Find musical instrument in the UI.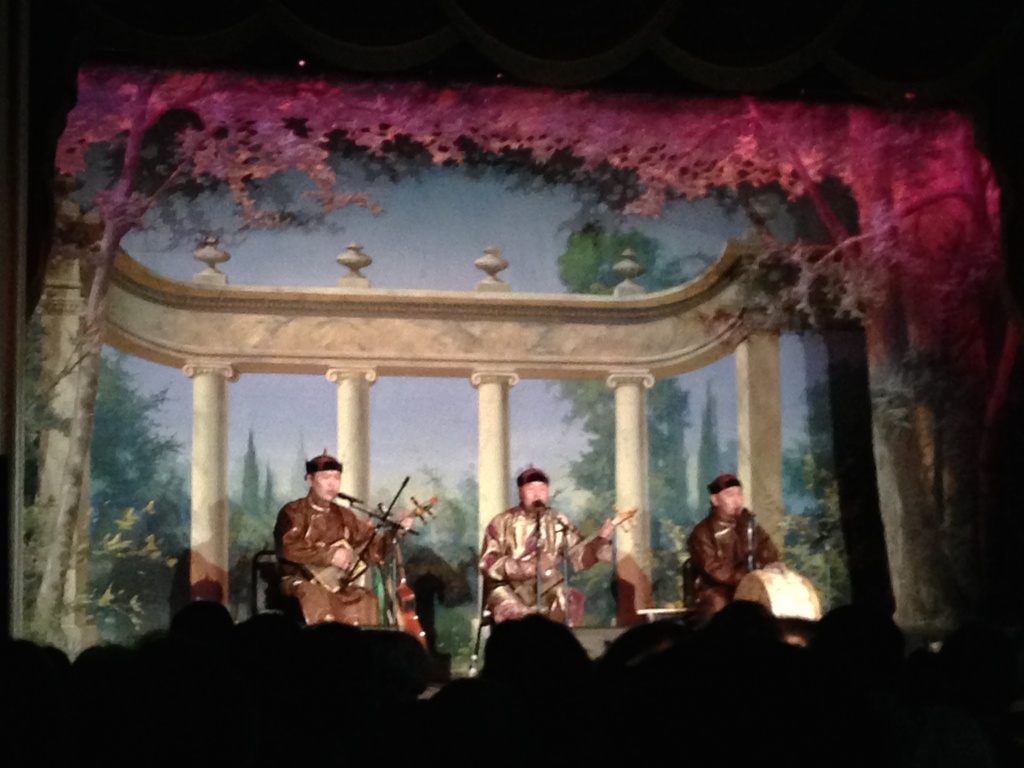
UI element at 300,475,448,600.
